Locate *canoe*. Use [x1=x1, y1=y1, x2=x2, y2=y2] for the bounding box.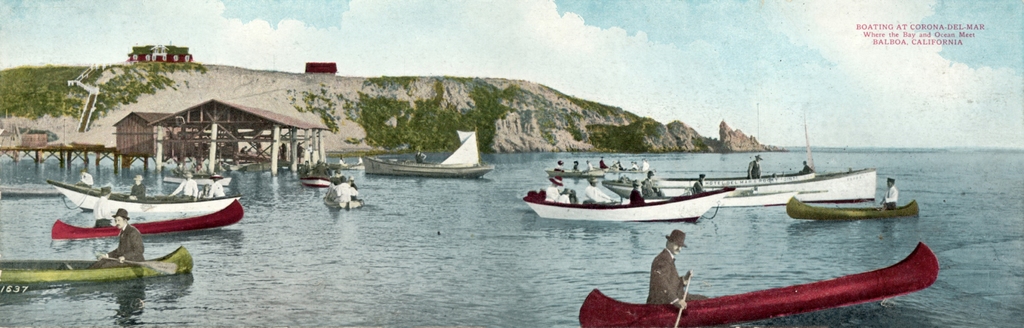
[x1=545, y1=164, x2=610, y2=177].
